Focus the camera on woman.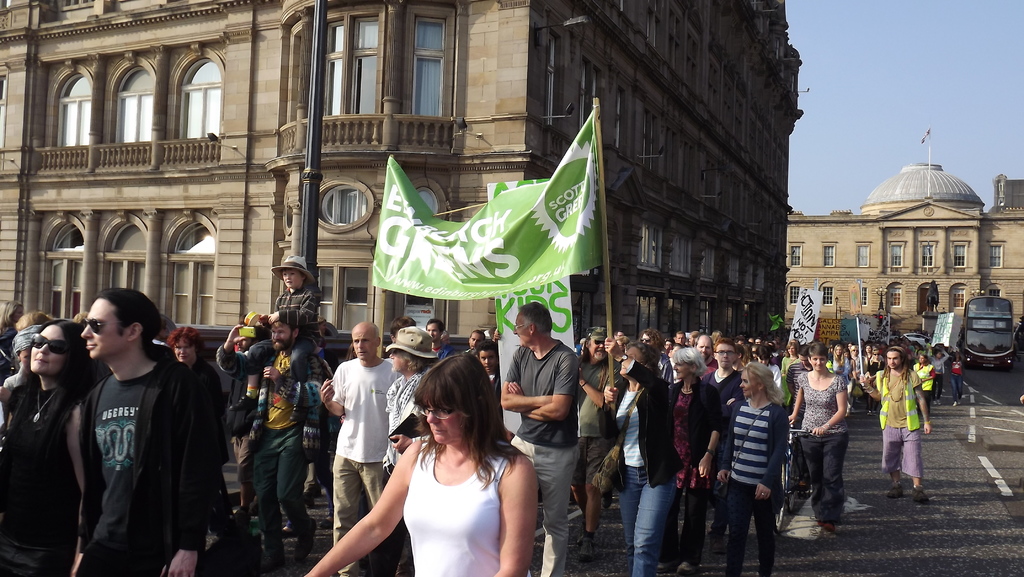
Focus region: BBox(368, 325, 439, 576).
